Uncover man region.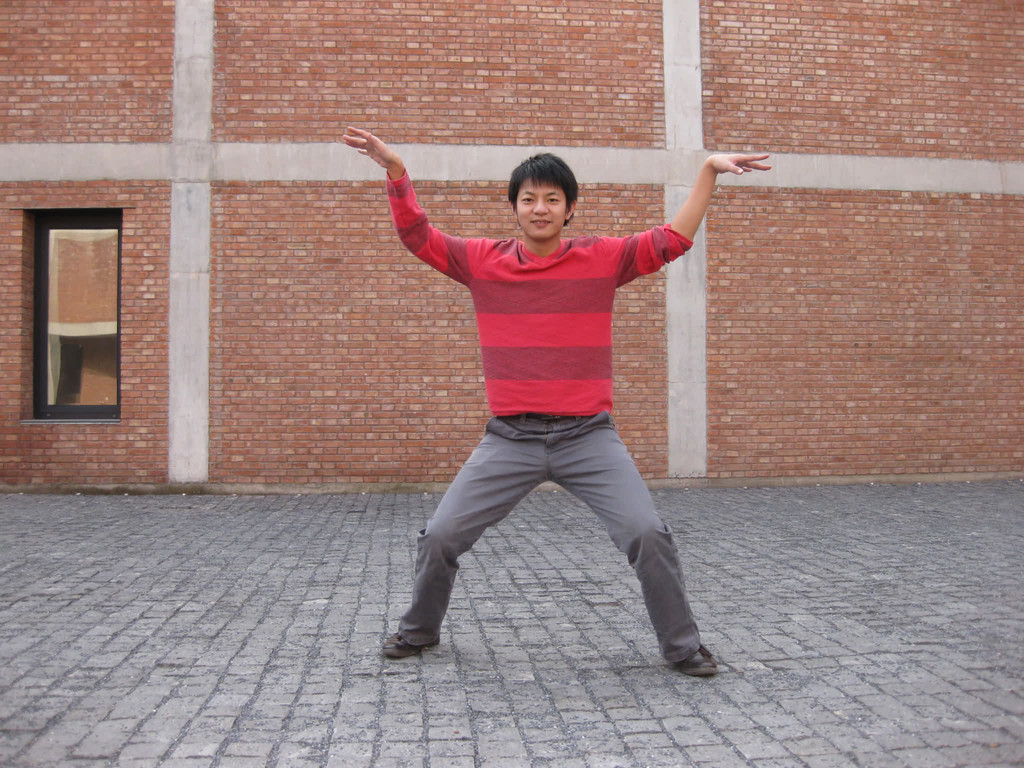
Uncovered: BBox(364, 87, 711, 669).
